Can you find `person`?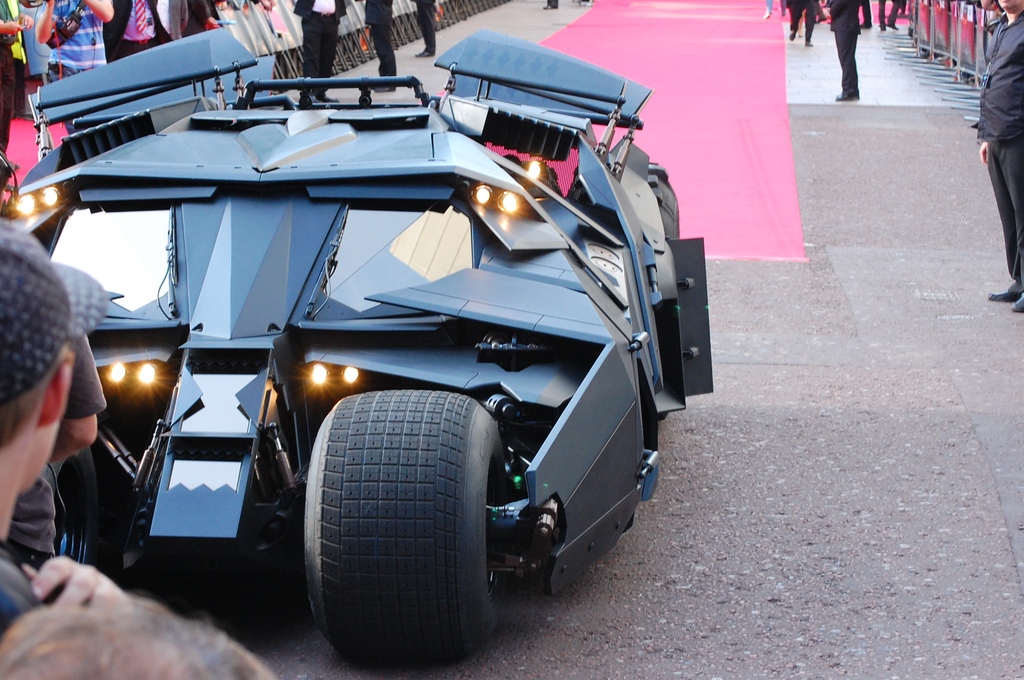
Yes, bounding box: x1=974 y1=0 x2=1023 y2=315.
